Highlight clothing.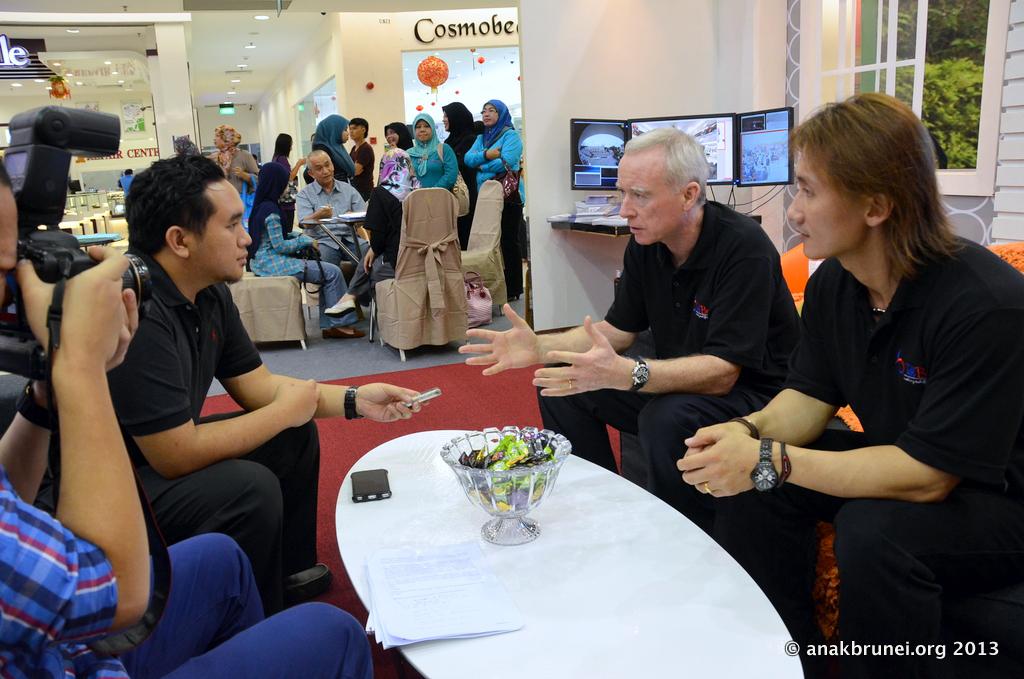
Highlighted region: bbox=[557, 162, 806, 504].
